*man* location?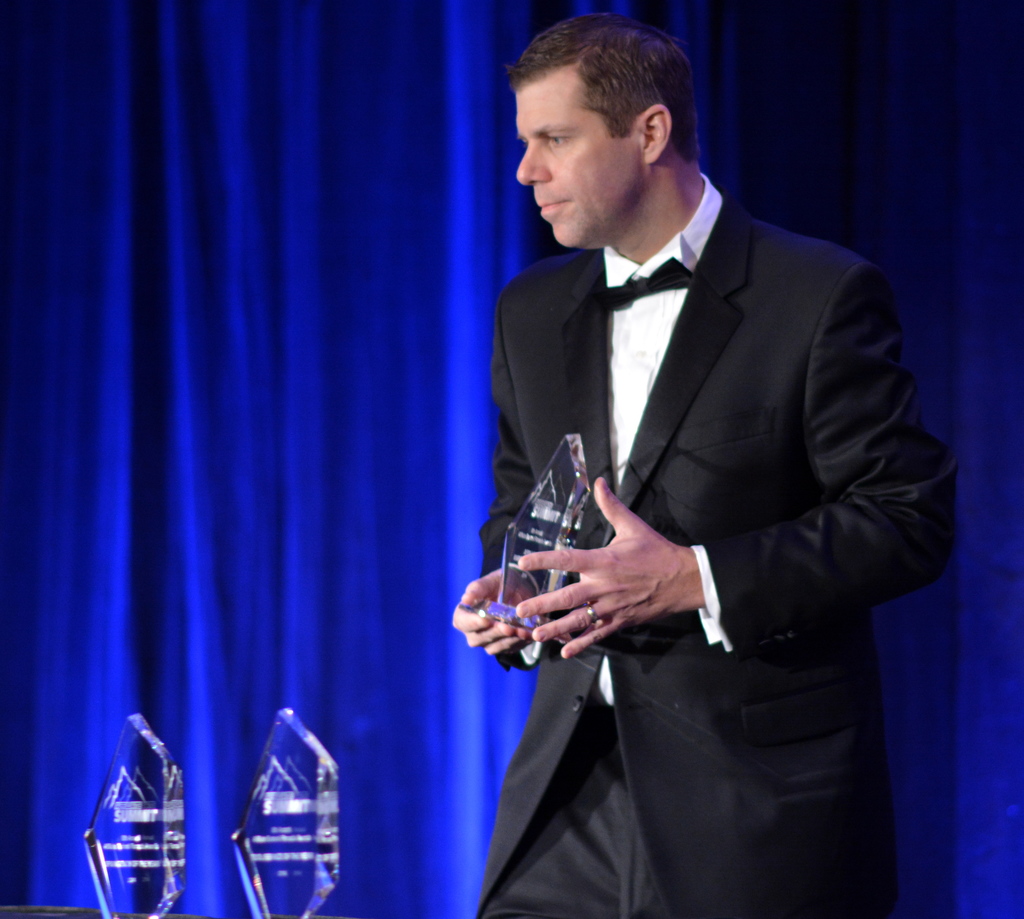
(left=464, top=25, right=923, bottom=777)
